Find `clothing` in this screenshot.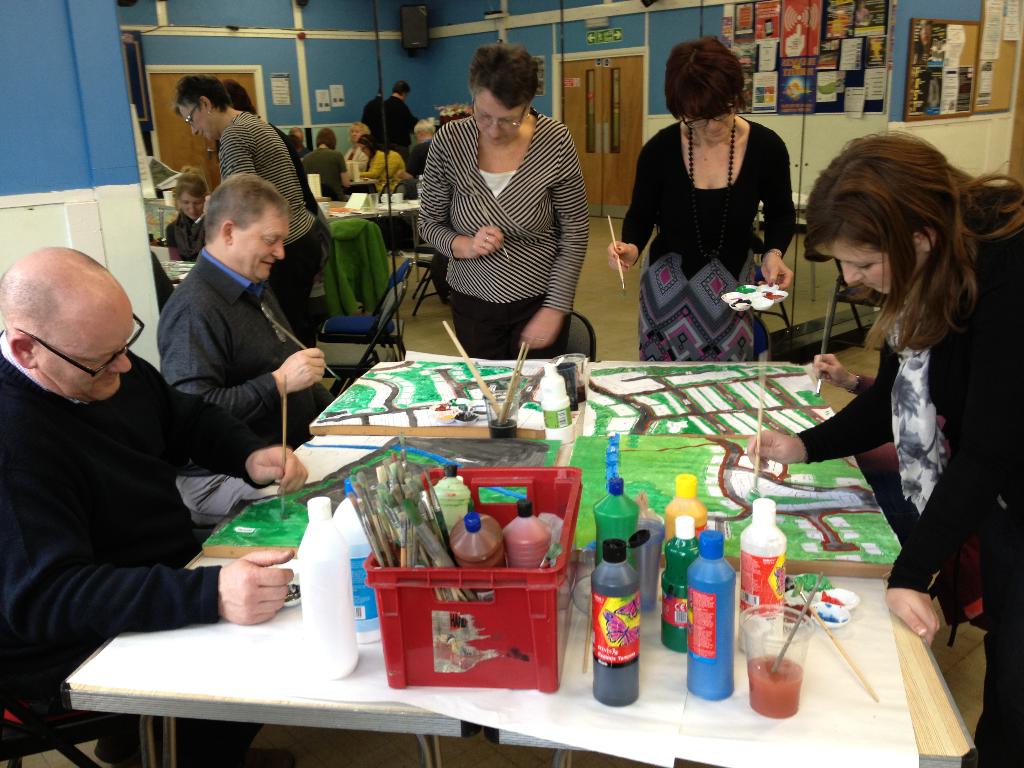
The bounding box for `clothing` is (157,217,205,261).
